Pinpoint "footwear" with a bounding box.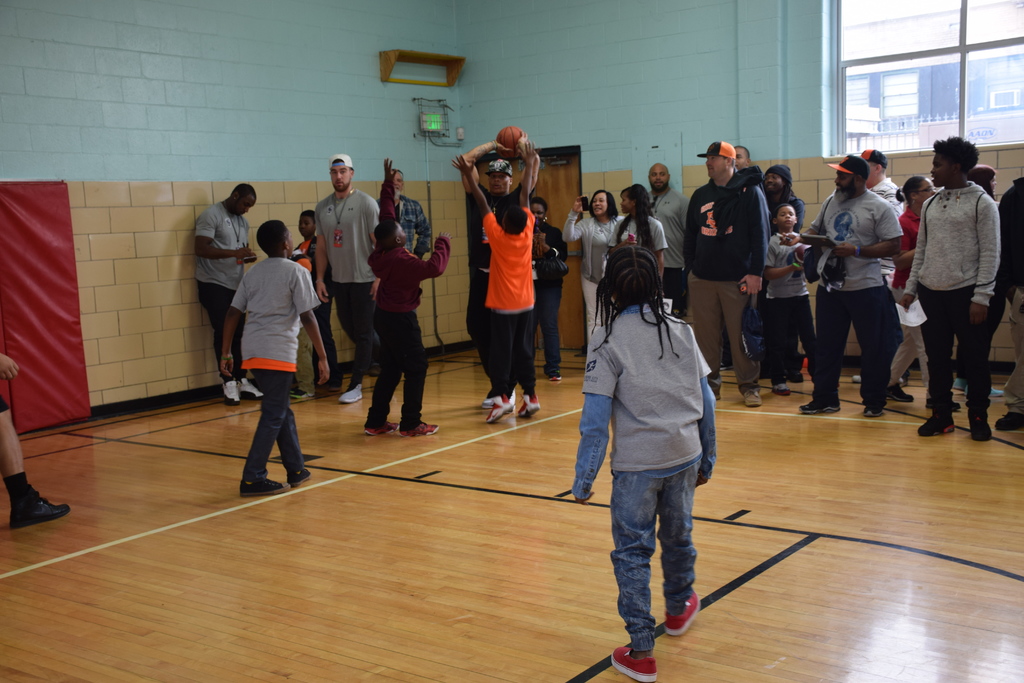
BBox(400, 419, 439, 436).
